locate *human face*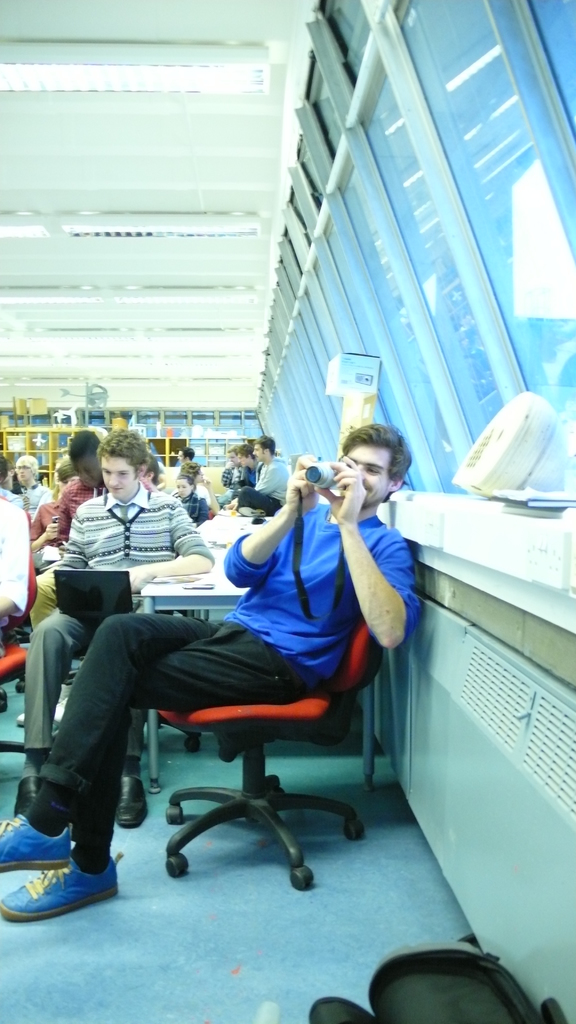
[left=349, top=448, right=392, bottom=508]
